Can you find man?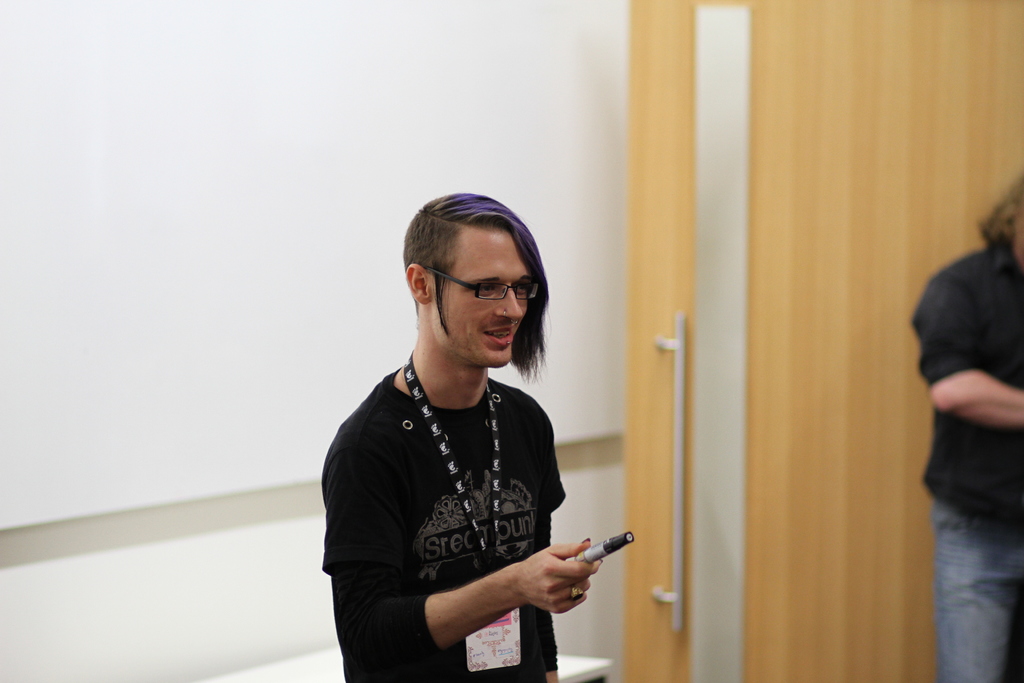
Yes, bounding box: Rect(313, 179, 604, 682).
